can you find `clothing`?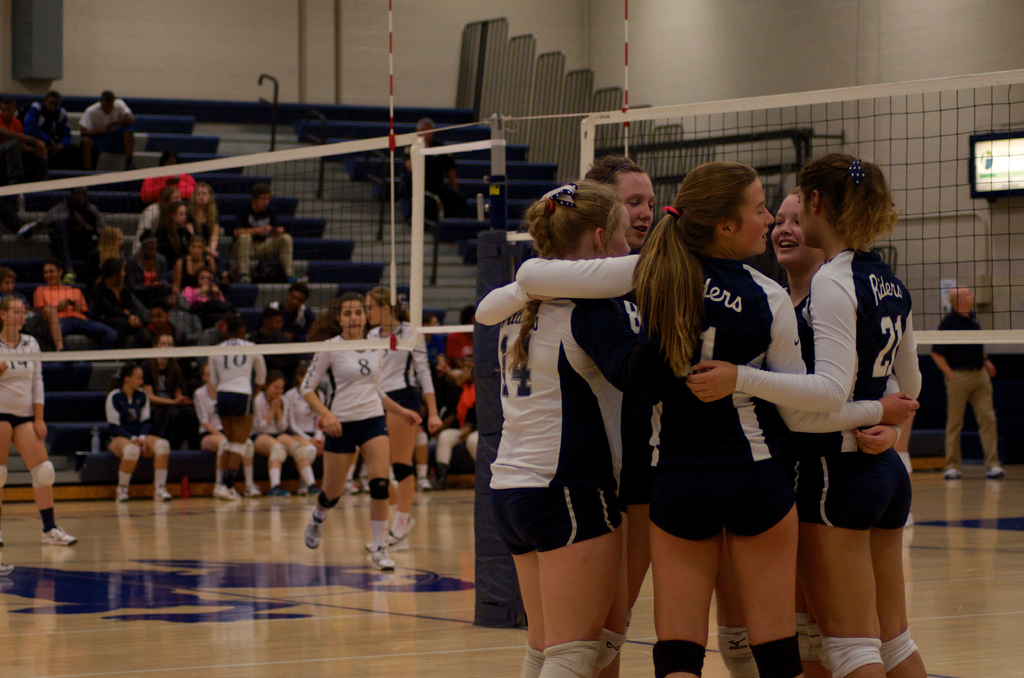
Yes, bounding box: (640, 239, 796, 524).
